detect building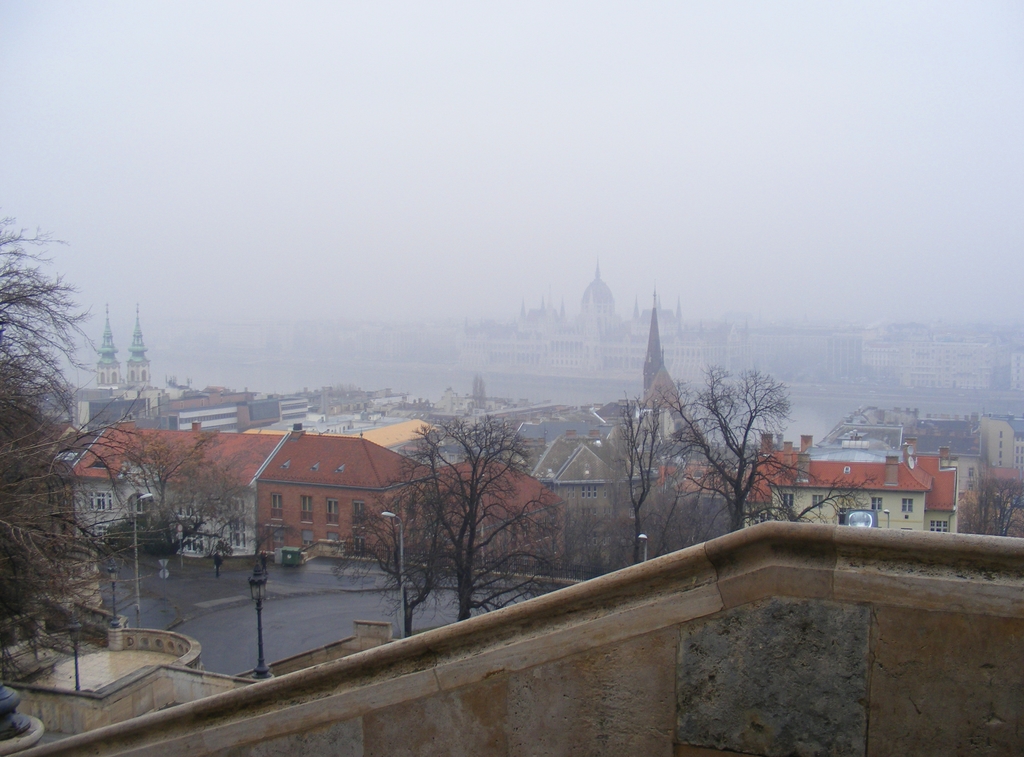
<bbox>255, 426, 579, 566</bbox>
